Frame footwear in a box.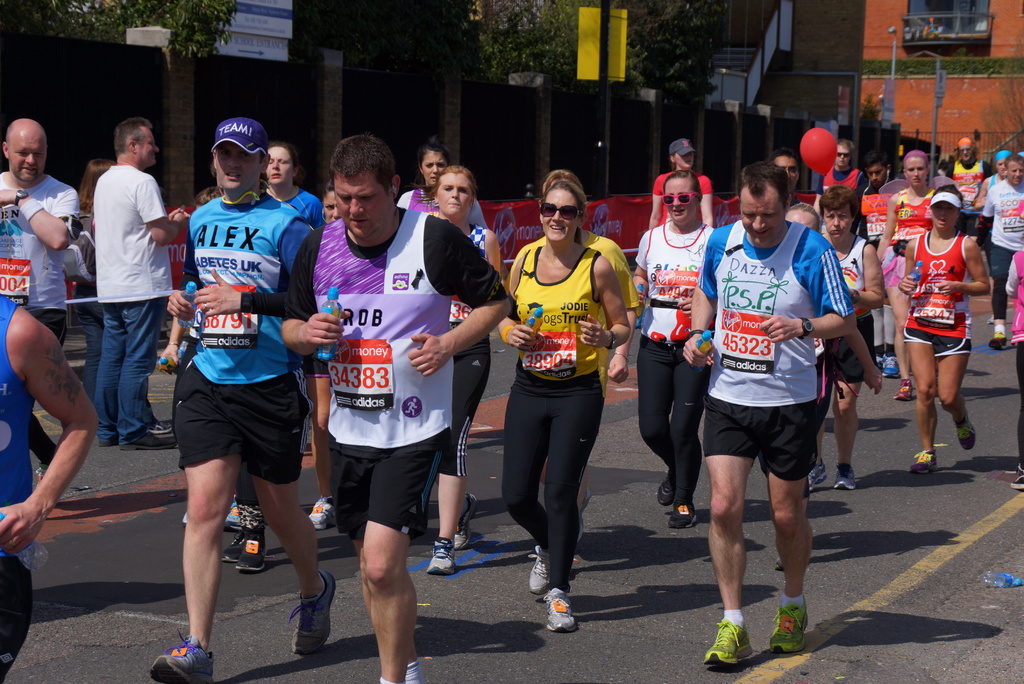
locate(808, 462, 830, 490).
